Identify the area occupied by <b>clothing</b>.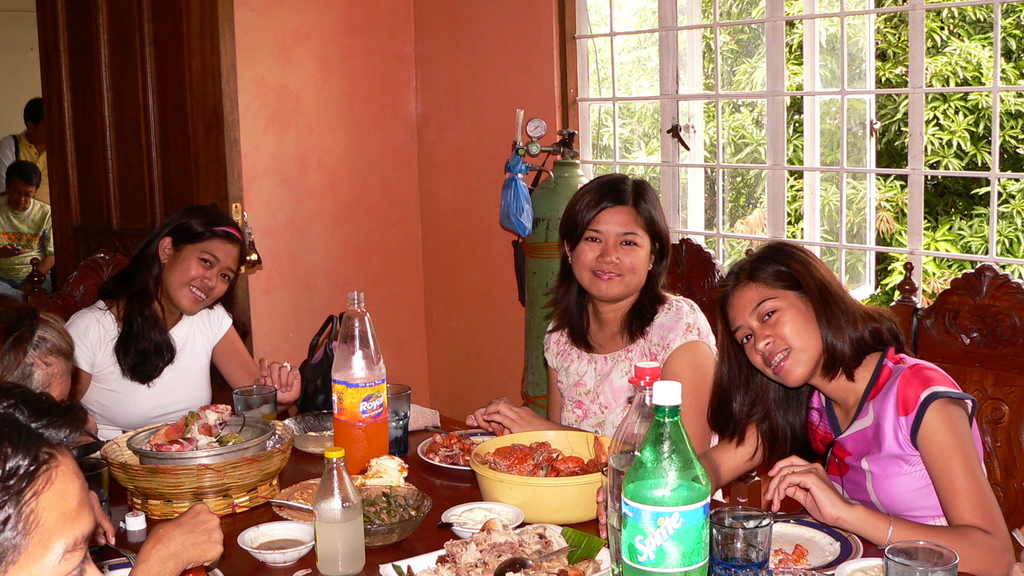
Area: <bbox>0, 123, 58, 209</bbox>.
